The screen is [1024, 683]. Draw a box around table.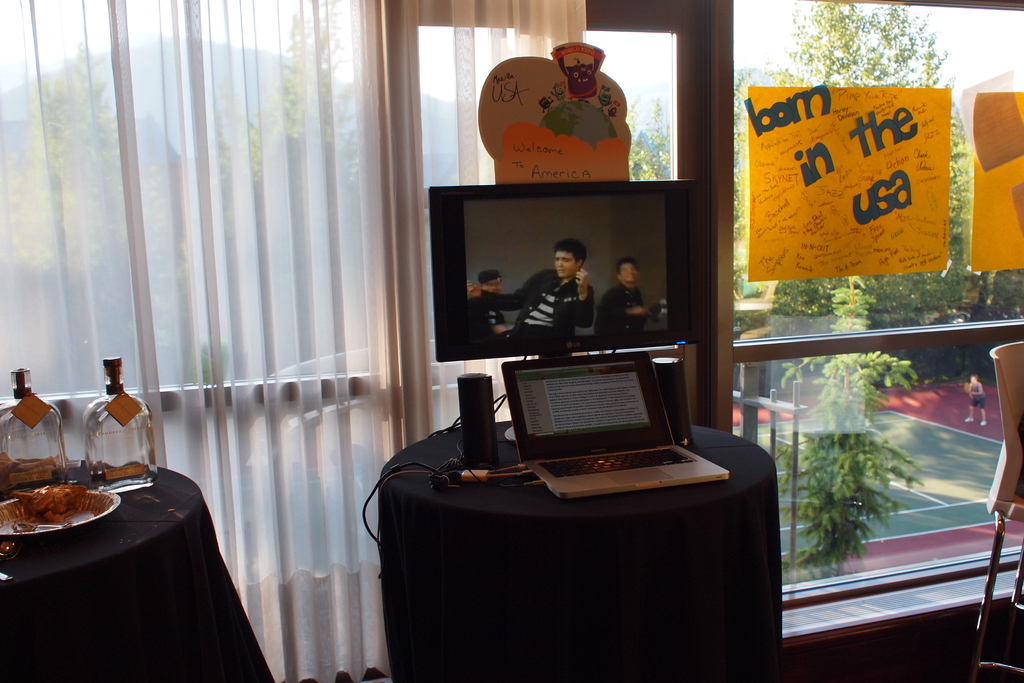
0/459/276/682.
